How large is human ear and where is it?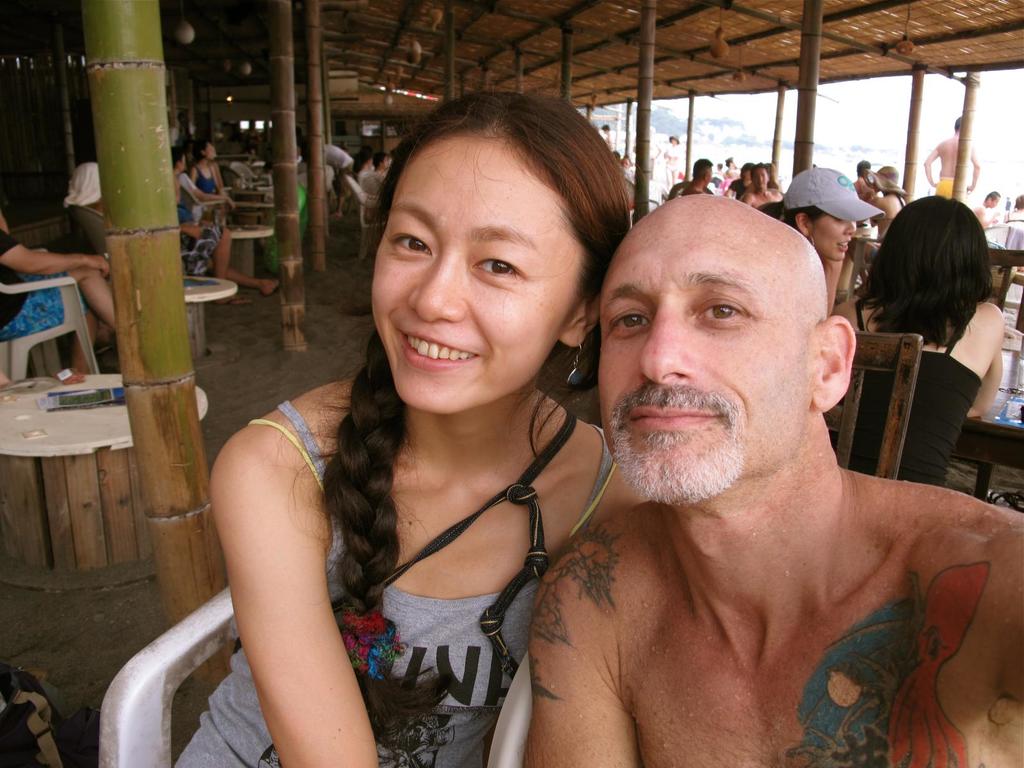
Bounding box: [left=559, top=291, right=602, bottom=348].
